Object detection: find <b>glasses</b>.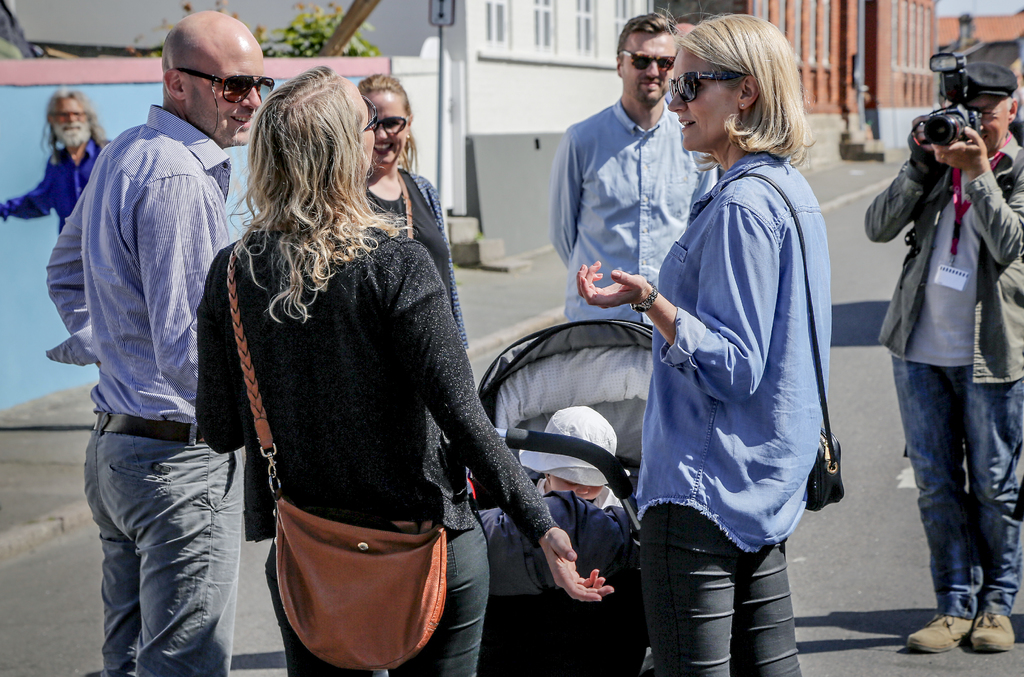
select_region(173, 68, 275, 99).
